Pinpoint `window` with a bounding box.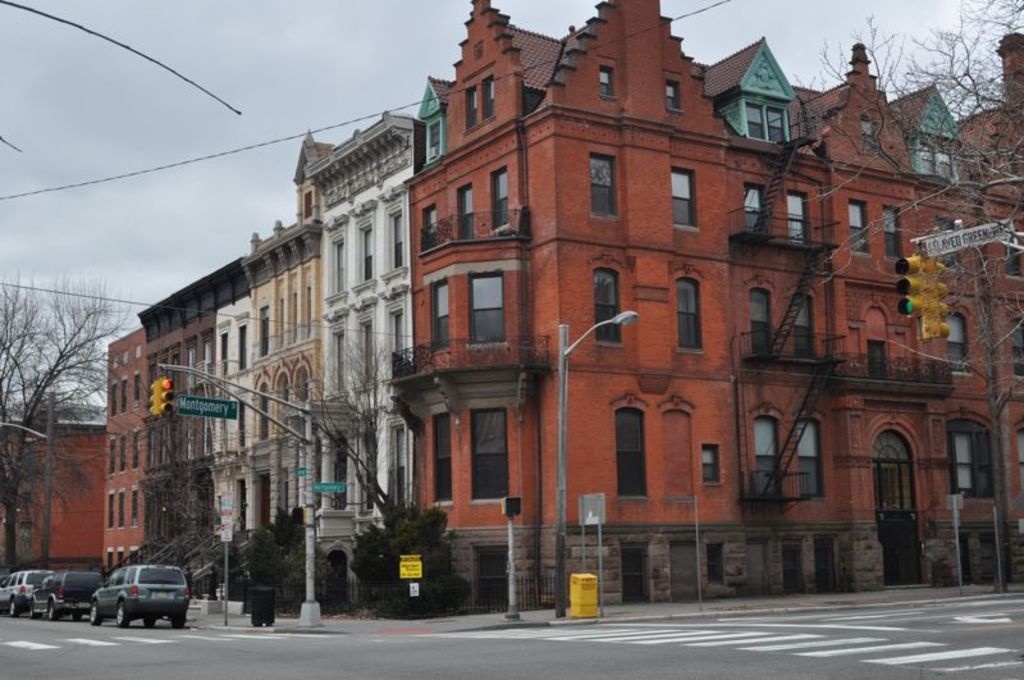
[left=671, top=269, right=701, bottom=350].
